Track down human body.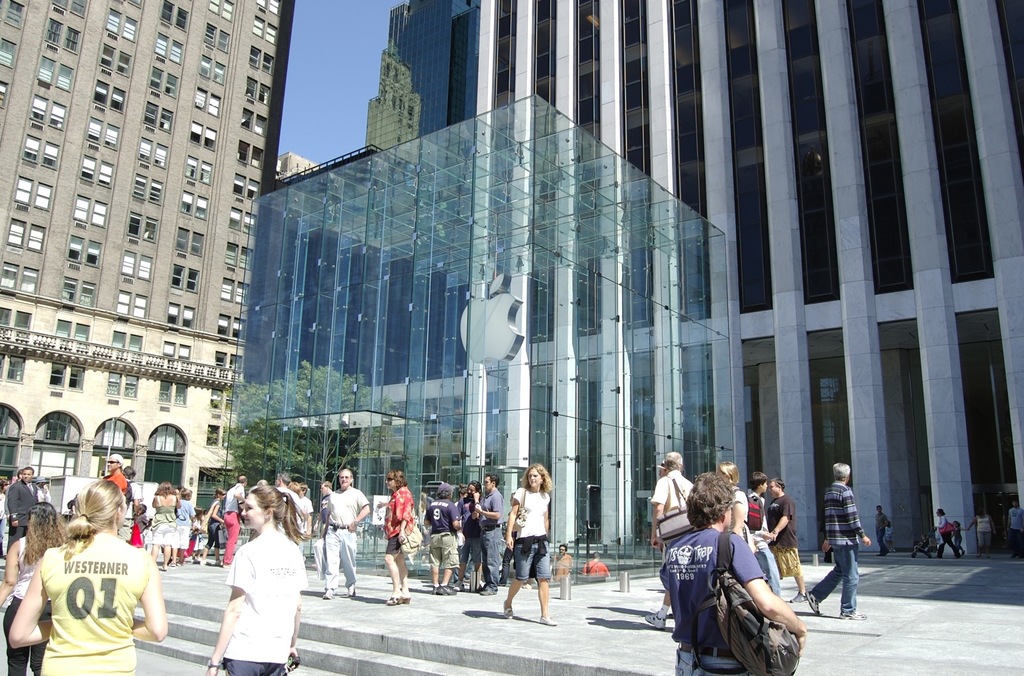
Tracked to 316,482,336,540.
